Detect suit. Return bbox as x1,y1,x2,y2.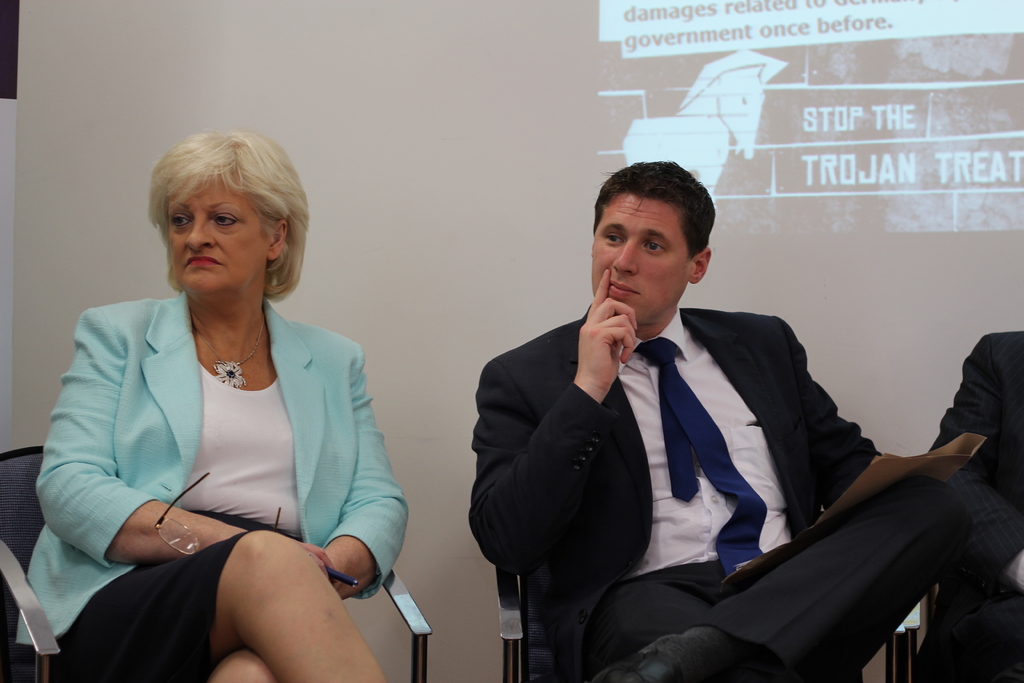
9,290,414,646.
